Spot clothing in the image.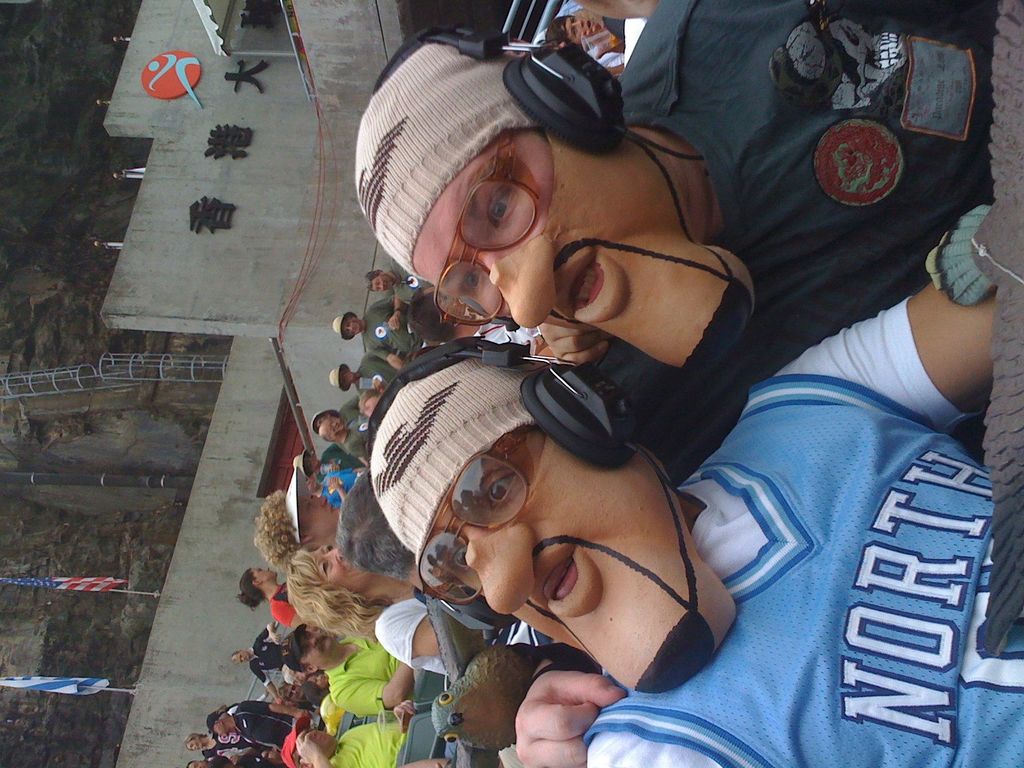
clothing found at x1=563, y1=0, x2=1023, y2=484.
